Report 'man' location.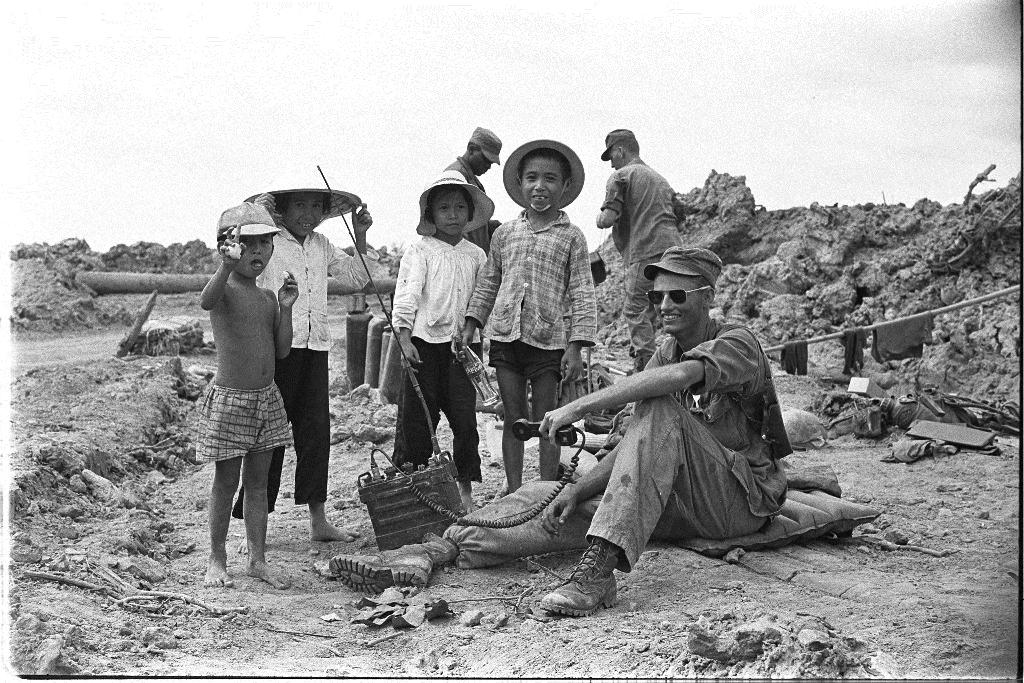
Report: box(439, 123, 505, 384).
